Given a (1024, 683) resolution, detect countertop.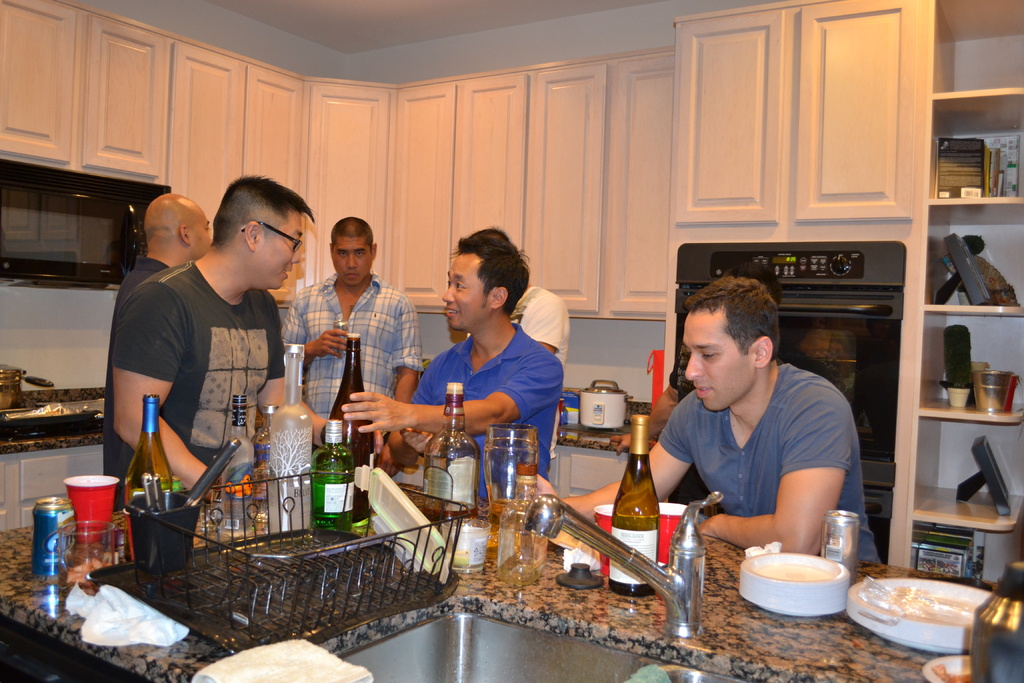
x1=0 y1=378 x2=653 y2=538.
